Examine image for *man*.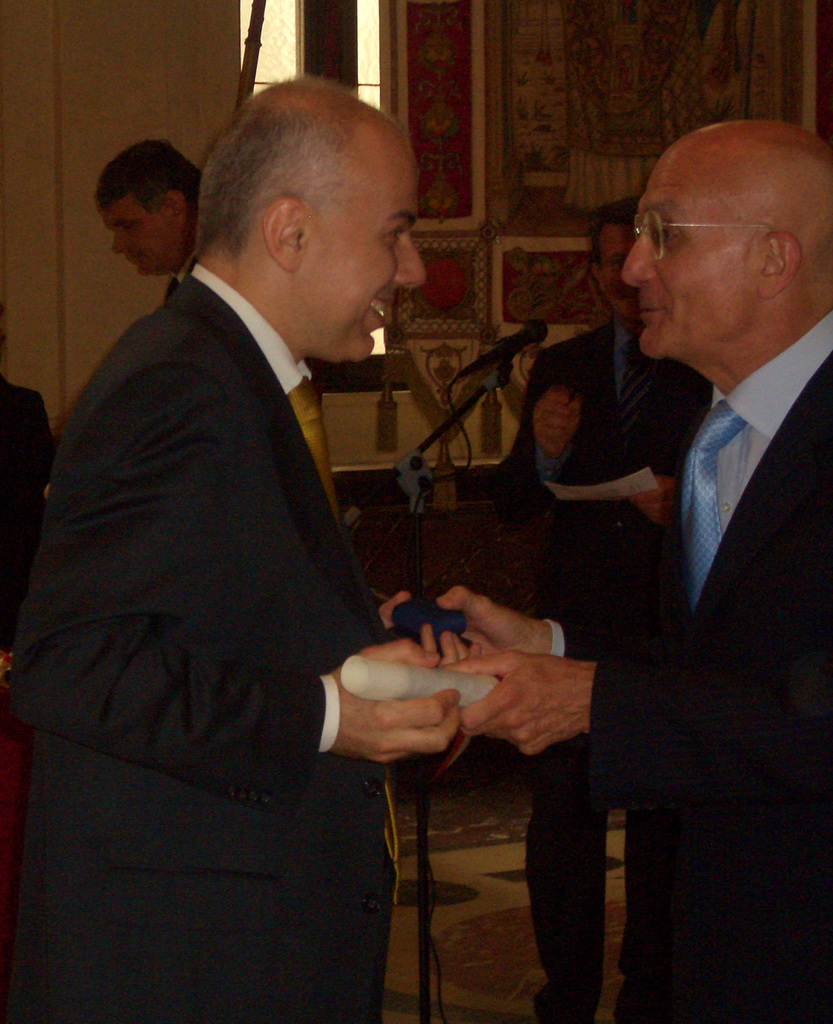
Examination result: rect(420, 118, 832, 1023).
